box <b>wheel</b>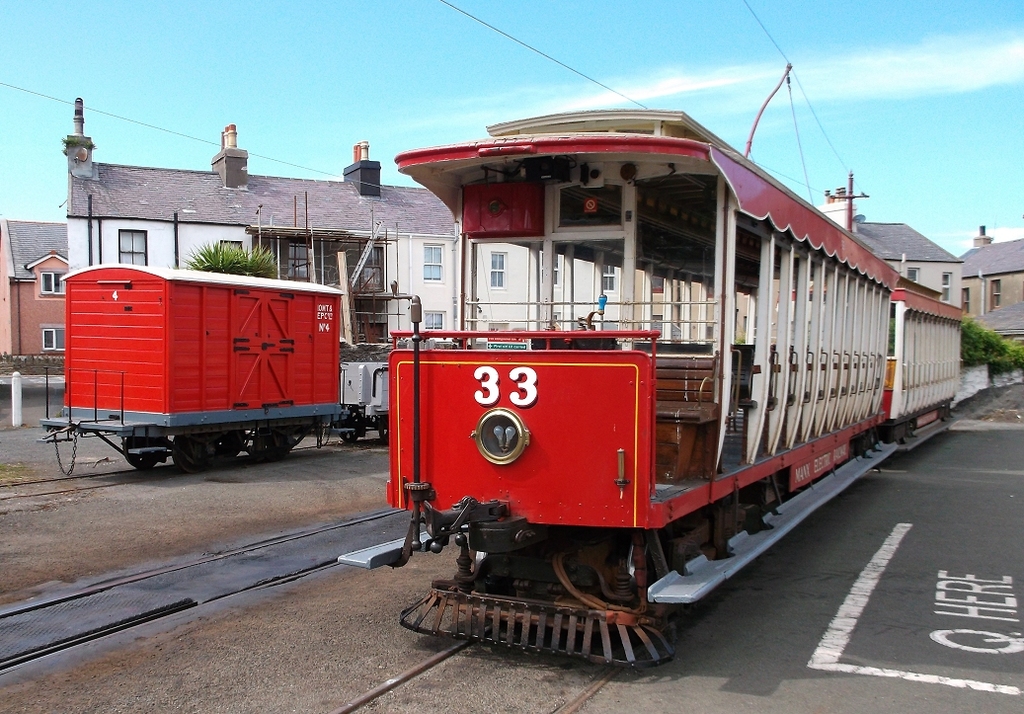
[x1=380, y1=421, x2=390, y2=444]
